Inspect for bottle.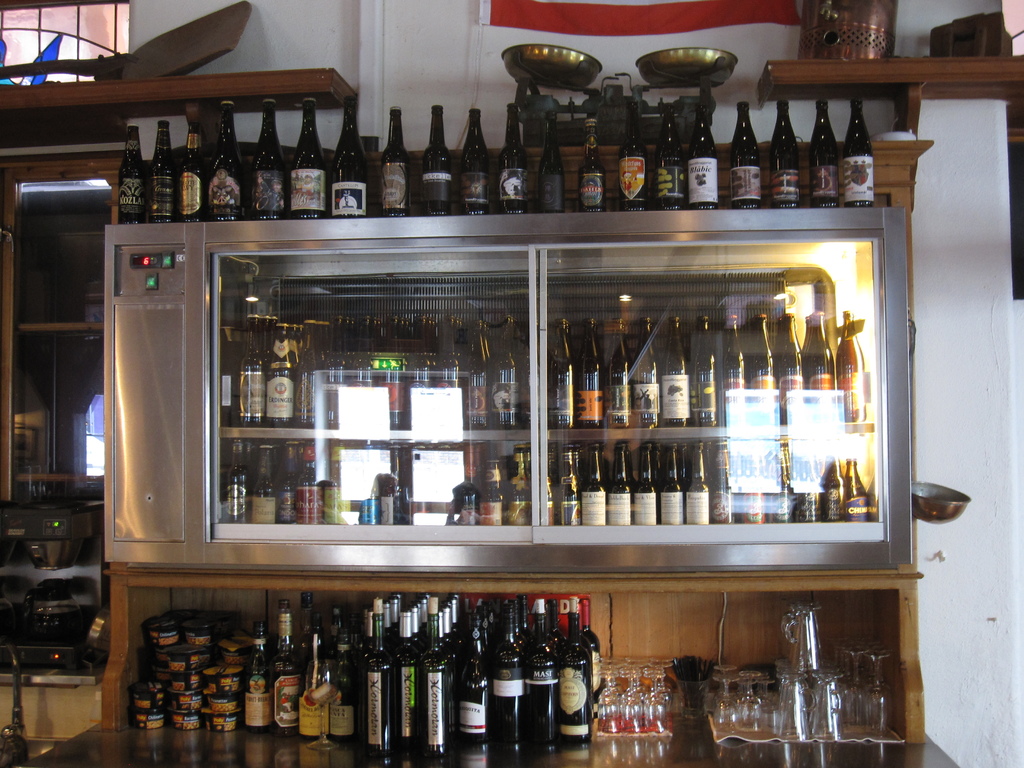
Inspection: crop(576, 119, 605, 214).
